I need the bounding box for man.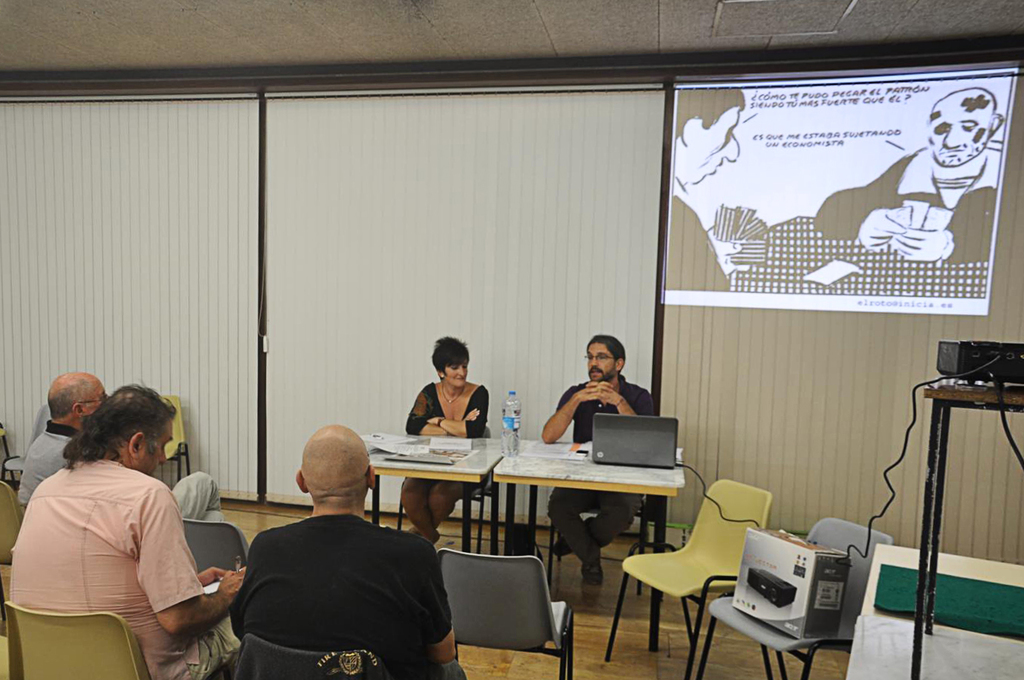
Here it is: crop(670, 87, 739, 291).
